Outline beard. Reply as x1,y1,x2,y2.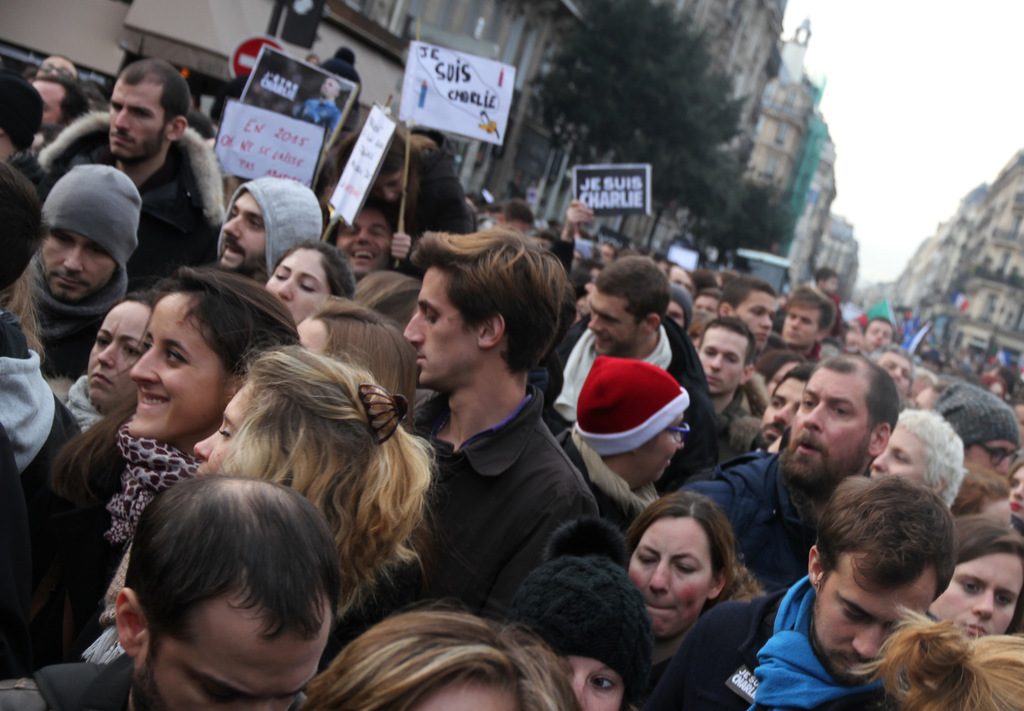
780,428,865,488.
